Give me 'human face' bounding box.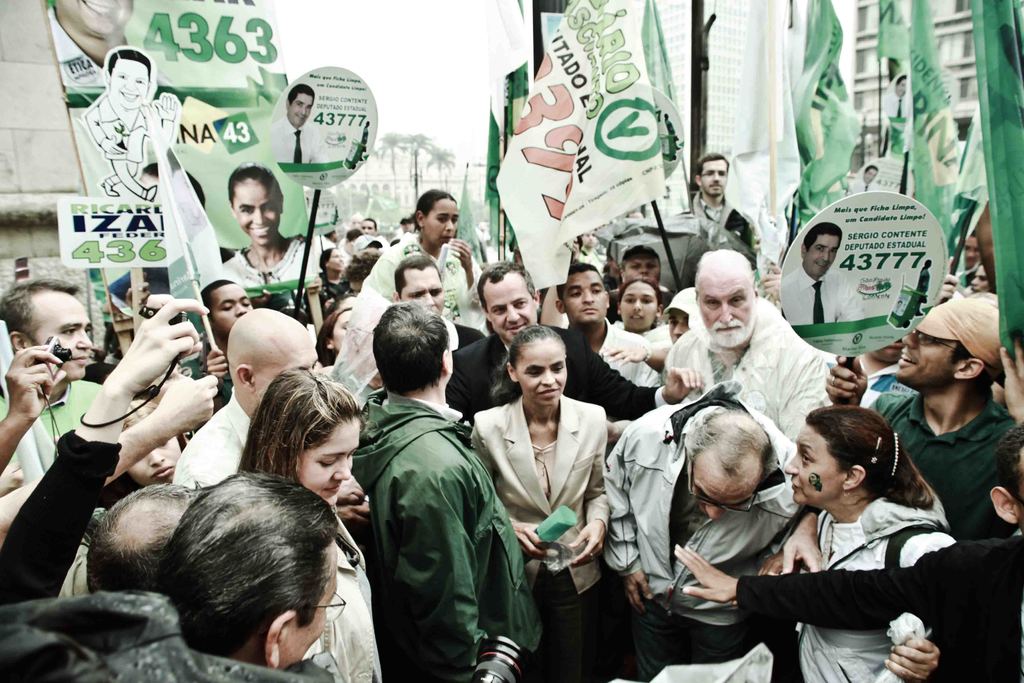
l=484, t=273, r=538, b=343.
